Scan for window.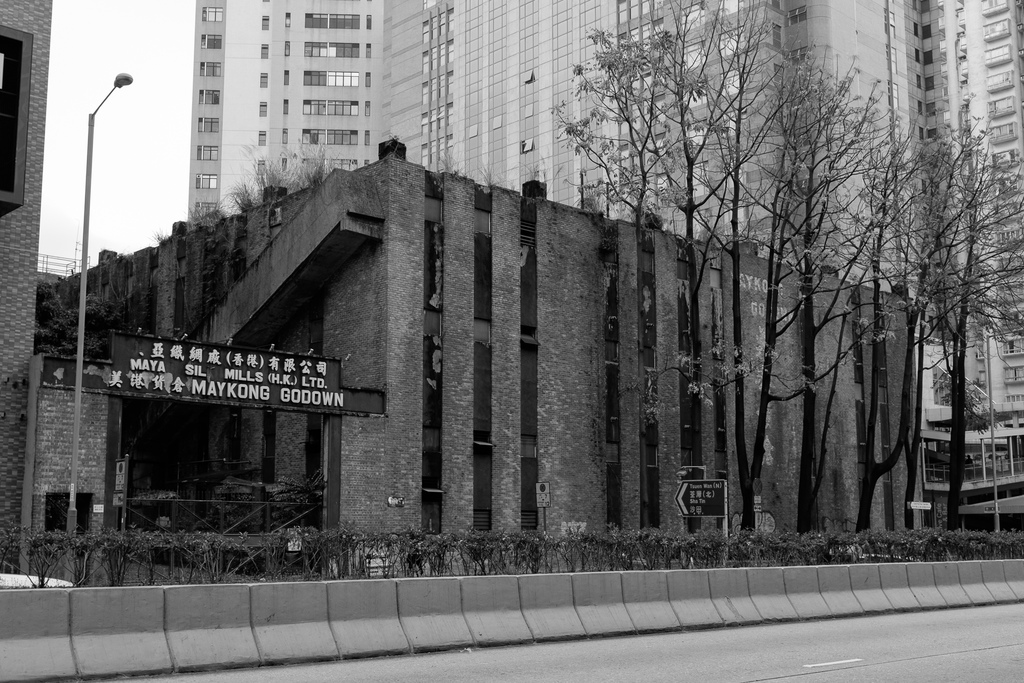
Scan result: [x1=682, y1=39, x2=706, y2=72].
